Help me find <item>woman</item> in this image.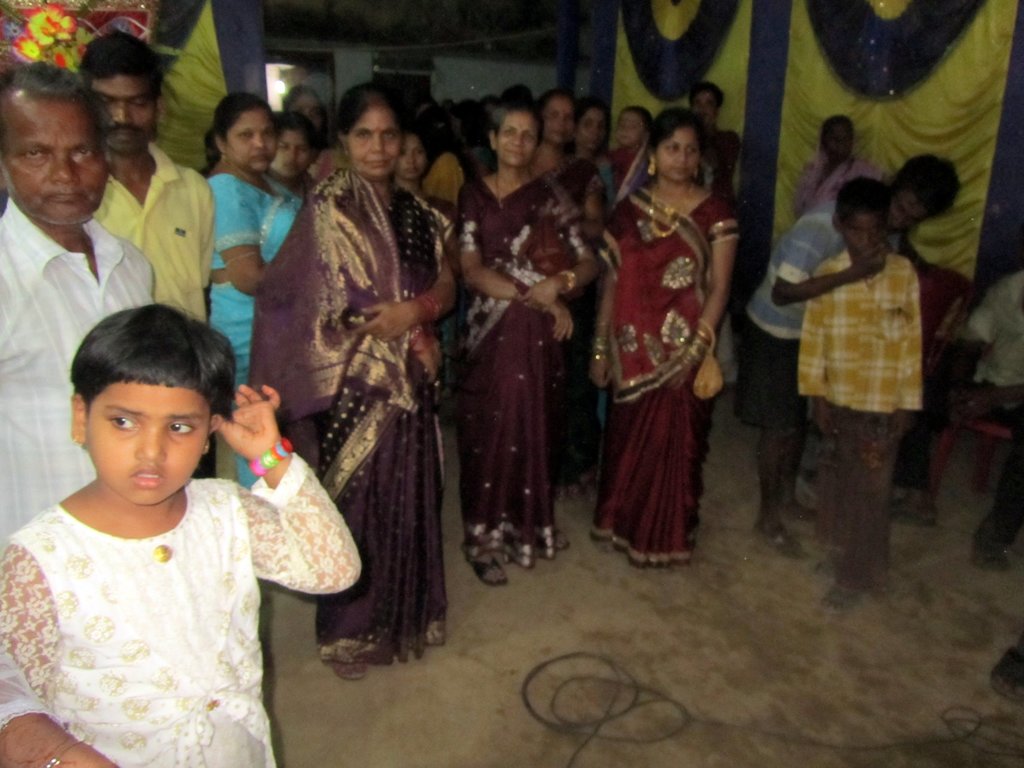
Found it: (left=246, top=77, right=460, bottom=686).
